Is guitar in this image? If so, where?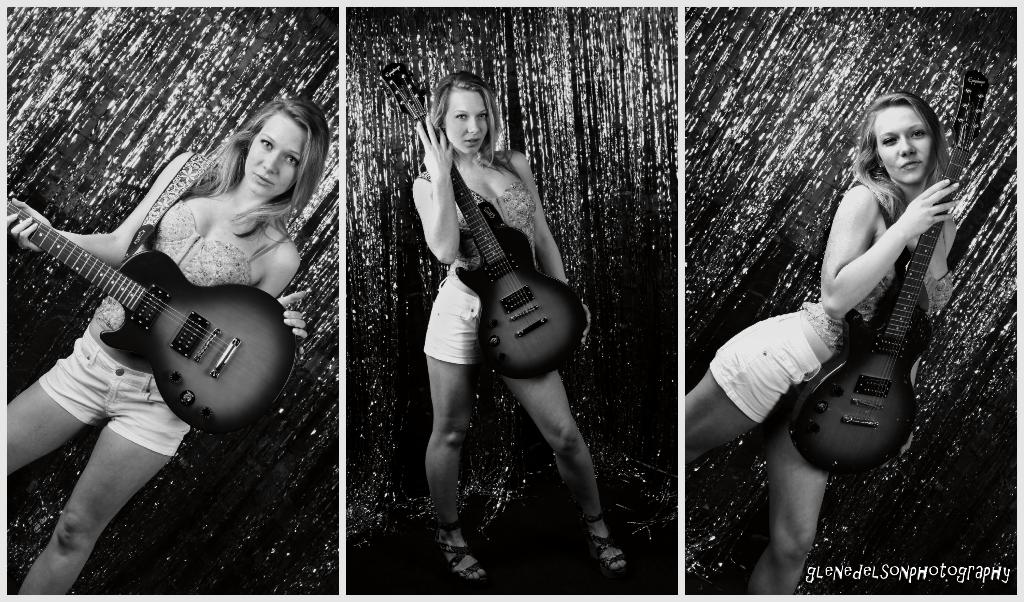
Yes, at region(381, 59, 598, 382).
